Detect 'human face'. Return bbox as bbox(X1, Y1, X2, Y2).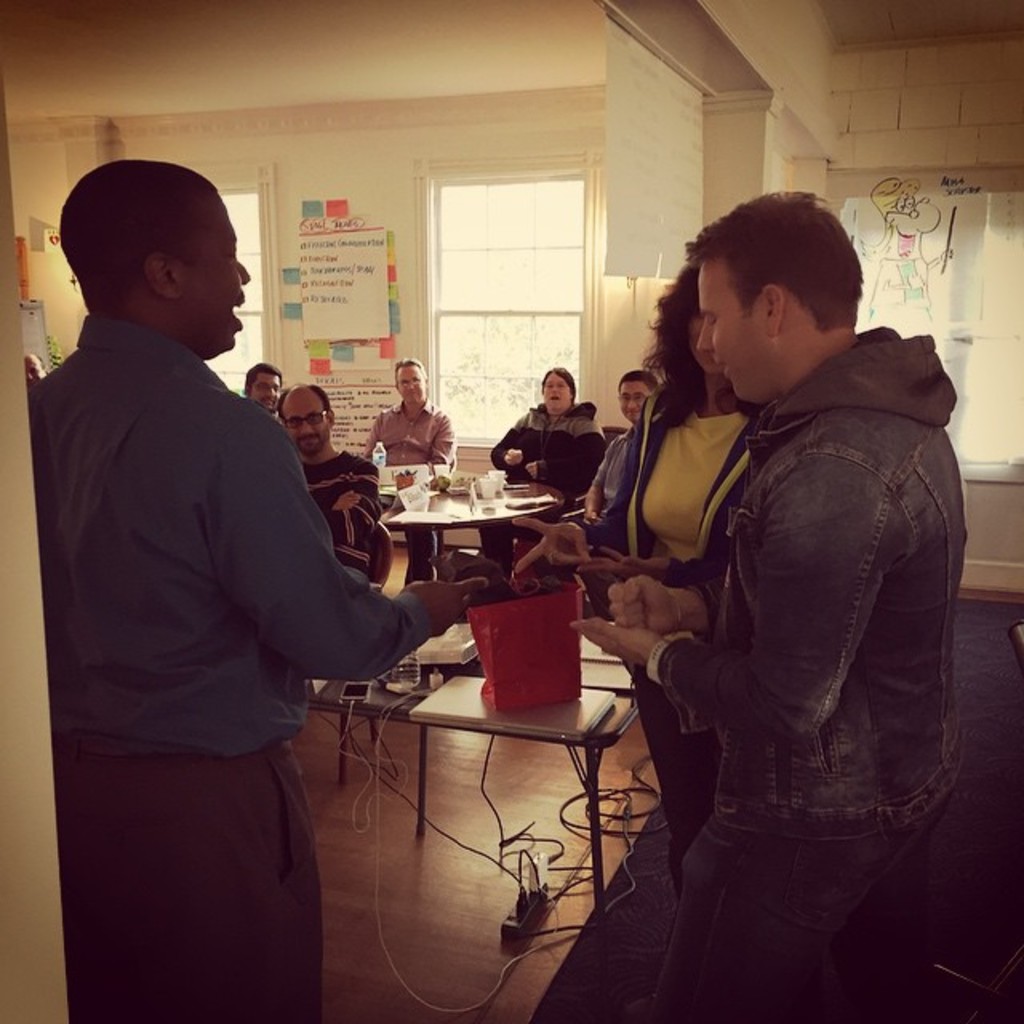
bbox(248, 370, 280, 410).
